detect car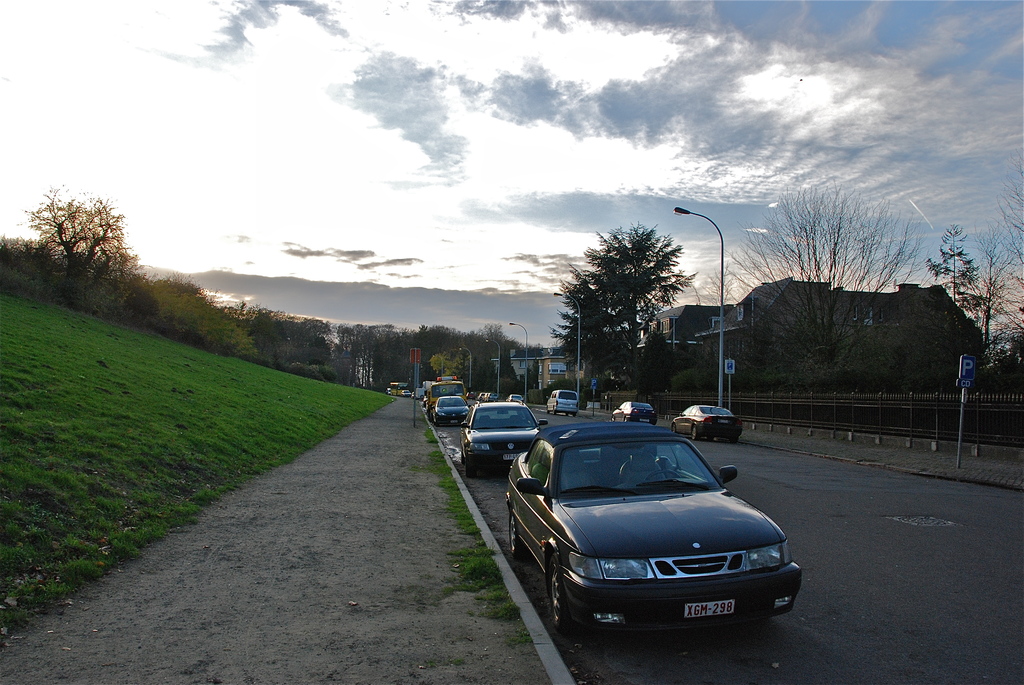
crop(482, 390, 494, 399)
